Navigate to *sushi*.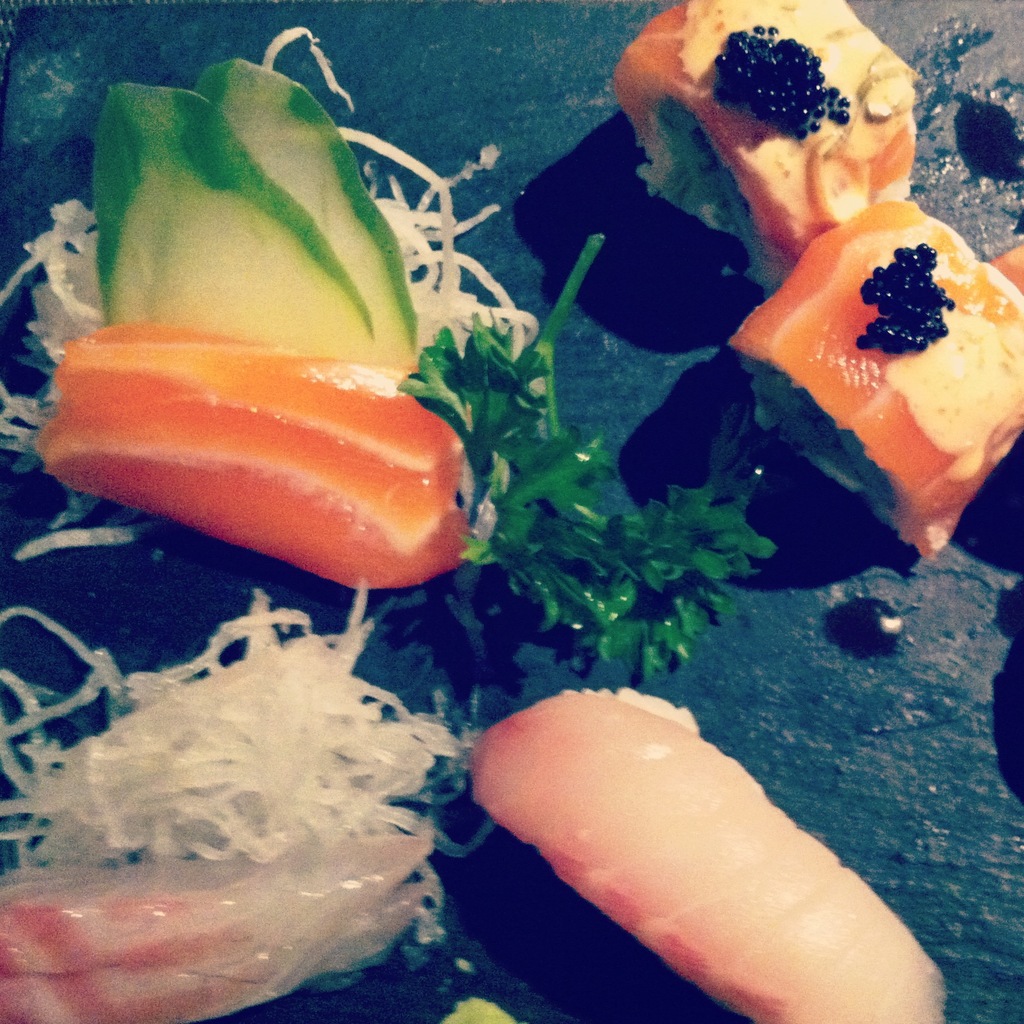
Navigation target: l=730, t=200, r=1023, b=563.
